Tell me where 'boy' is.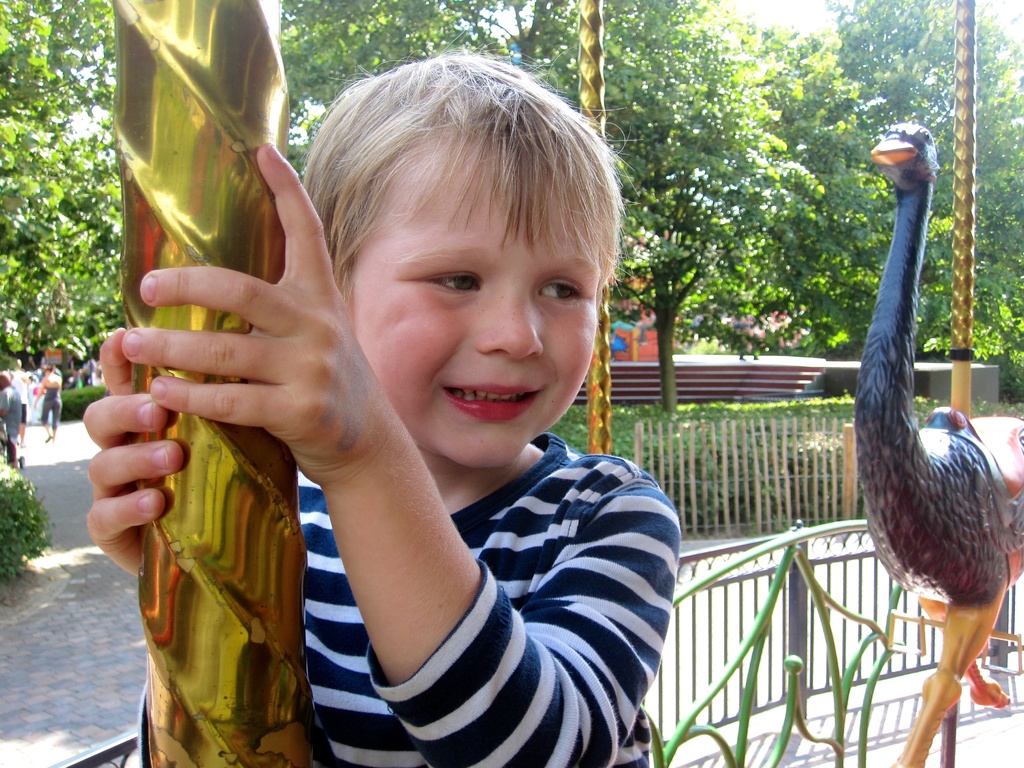
'boy' is at 174/15/691/733.
